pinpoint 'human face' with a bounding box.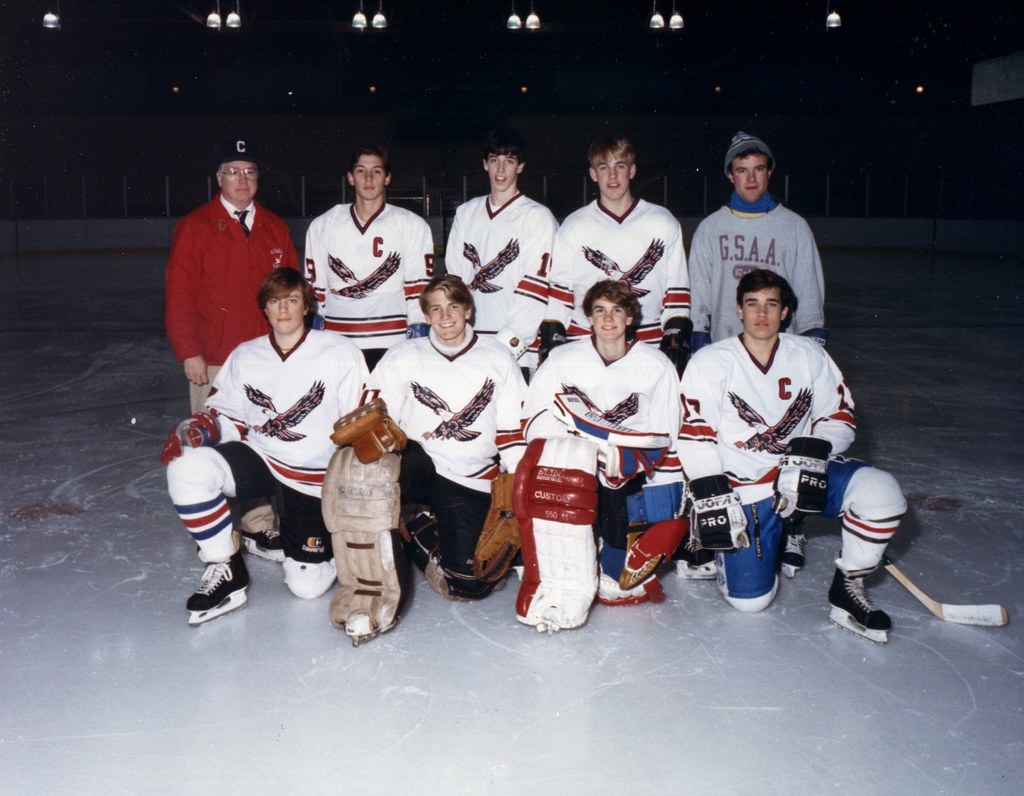
[x1=221, y1=161, x2=260, y2=202].
